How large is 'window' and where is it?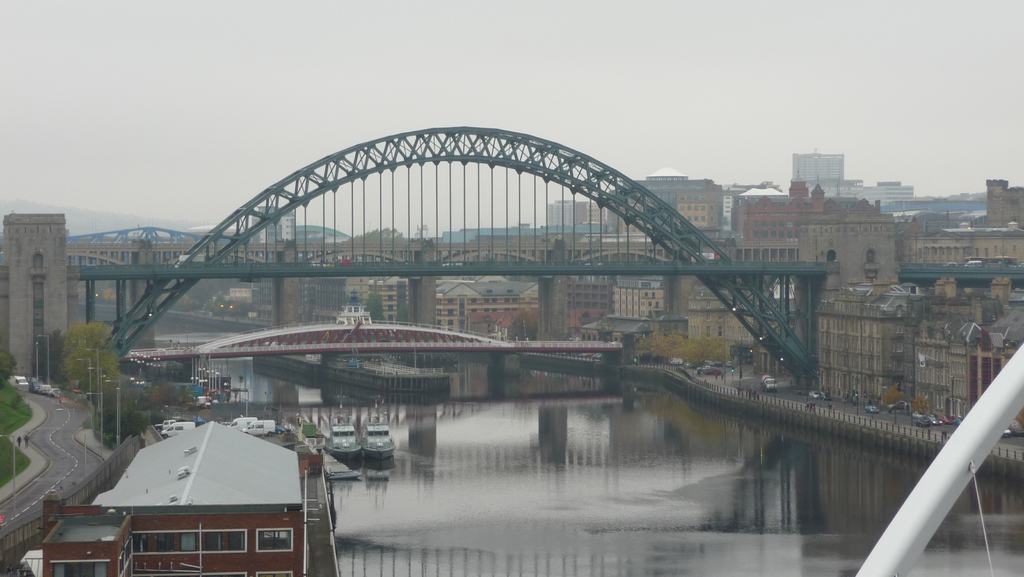
Bounding box: detection(686, 205, 691, 209).
